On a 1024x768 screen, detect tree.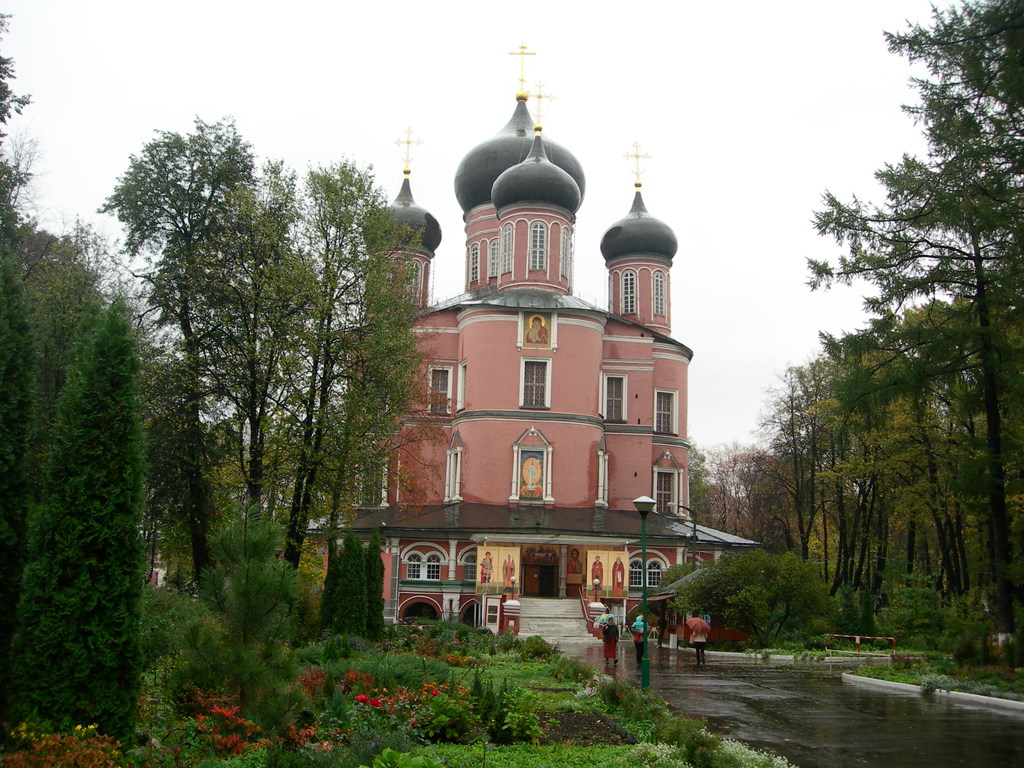
<box>0,291,146,742</box>.
